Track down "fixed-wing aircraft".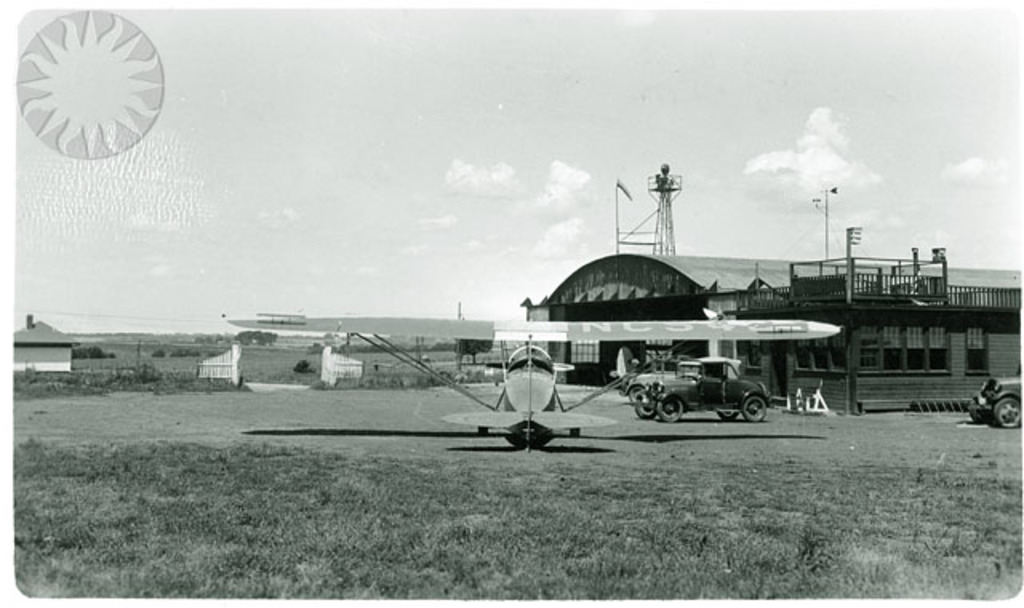
Tracked to (214, 317, 845, 450).
